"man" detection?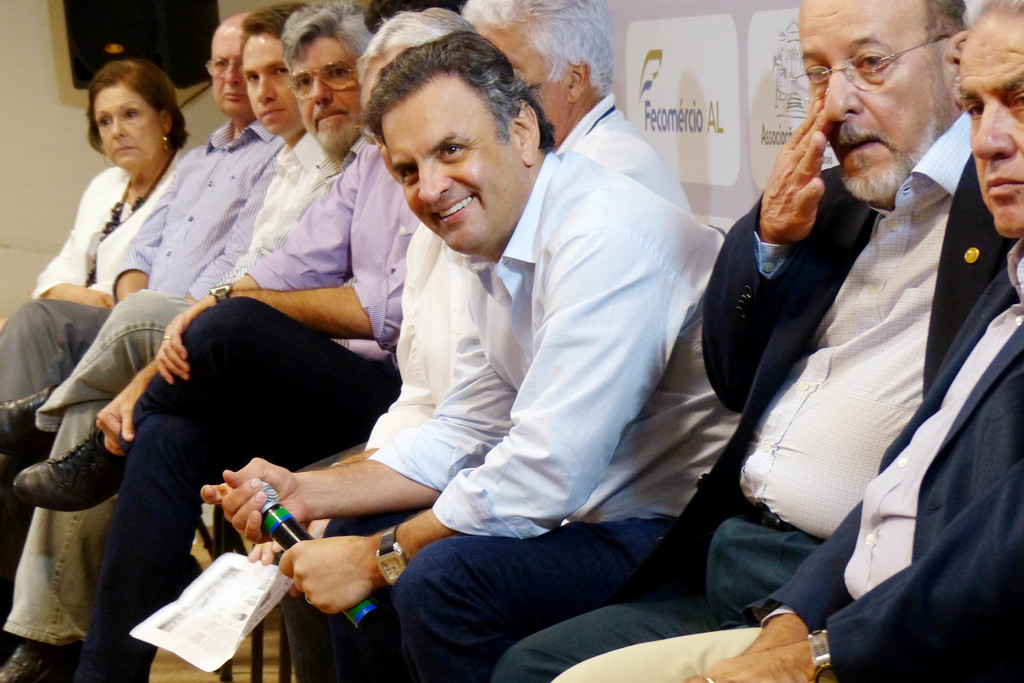
box(12, 6, 474, 682)
